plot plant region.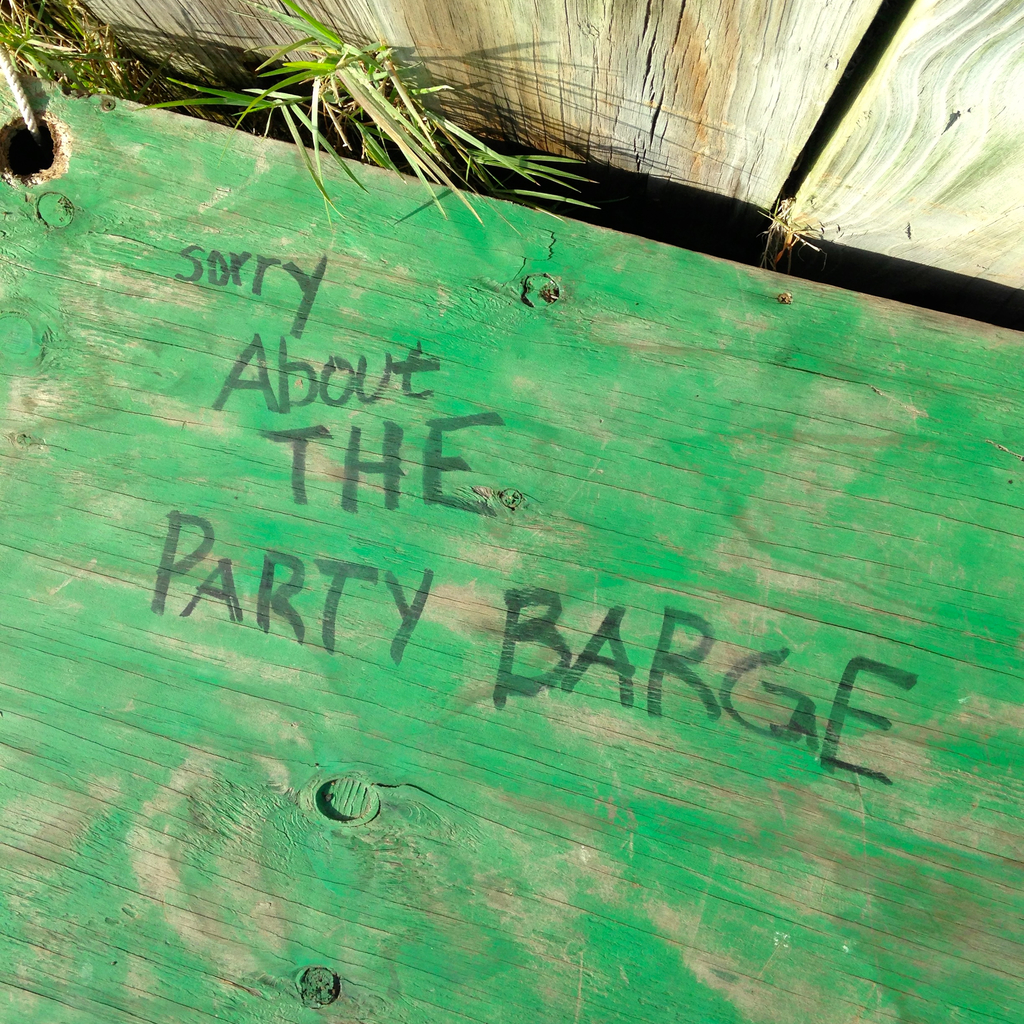
Plotted at BBox(138, 0, 599, 217).
